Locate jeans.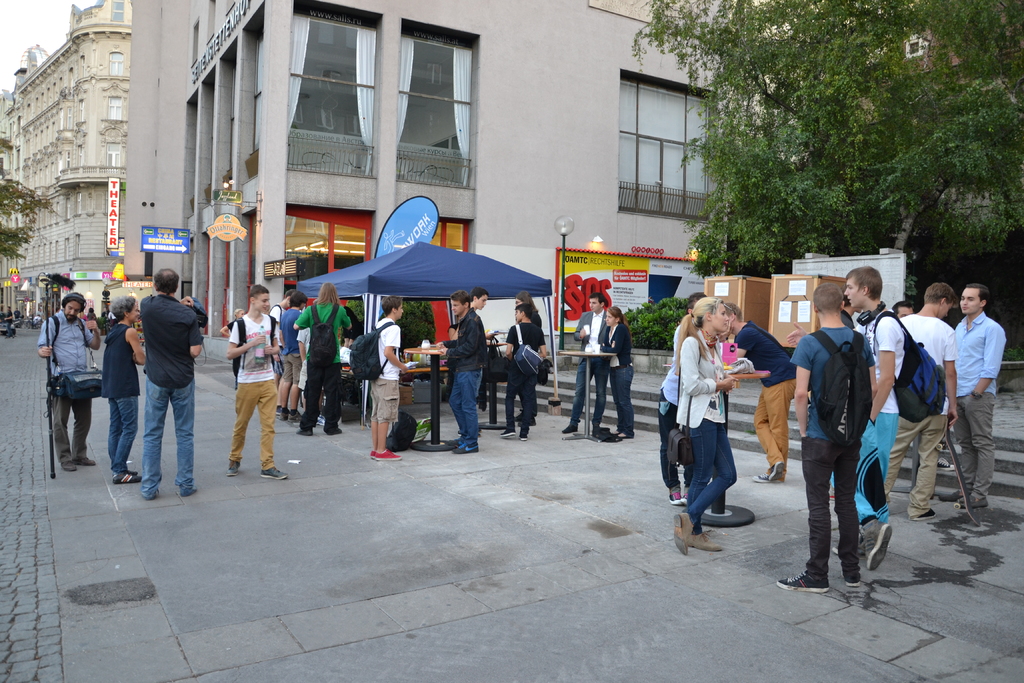
Bounding box: x1=451, y1=366, x2=481, y2=446.
